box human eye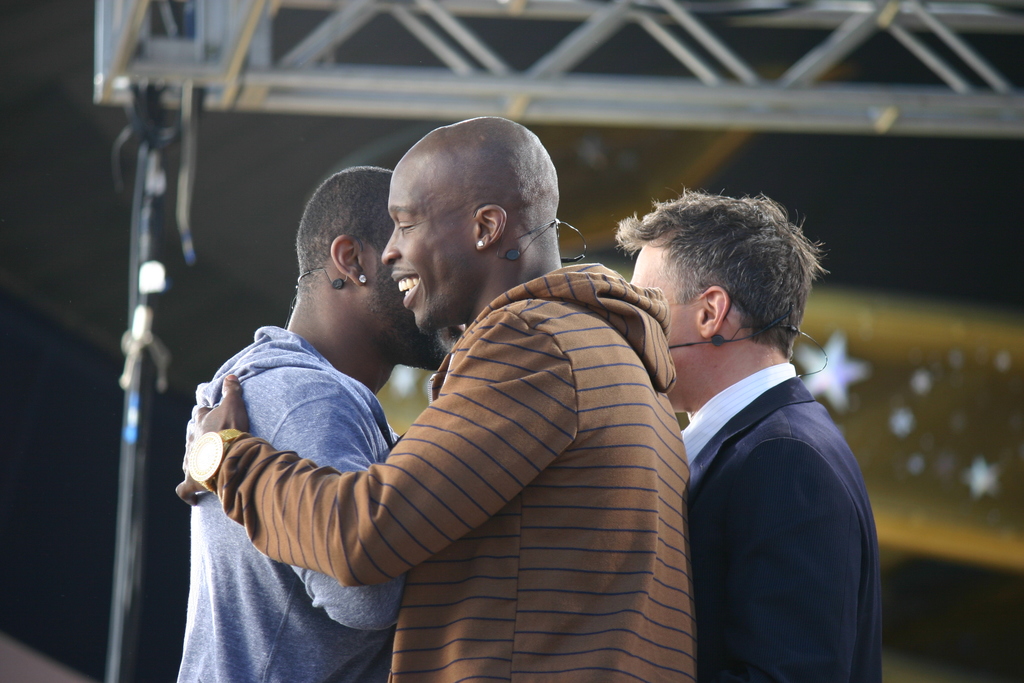
[397,222,417,235]
